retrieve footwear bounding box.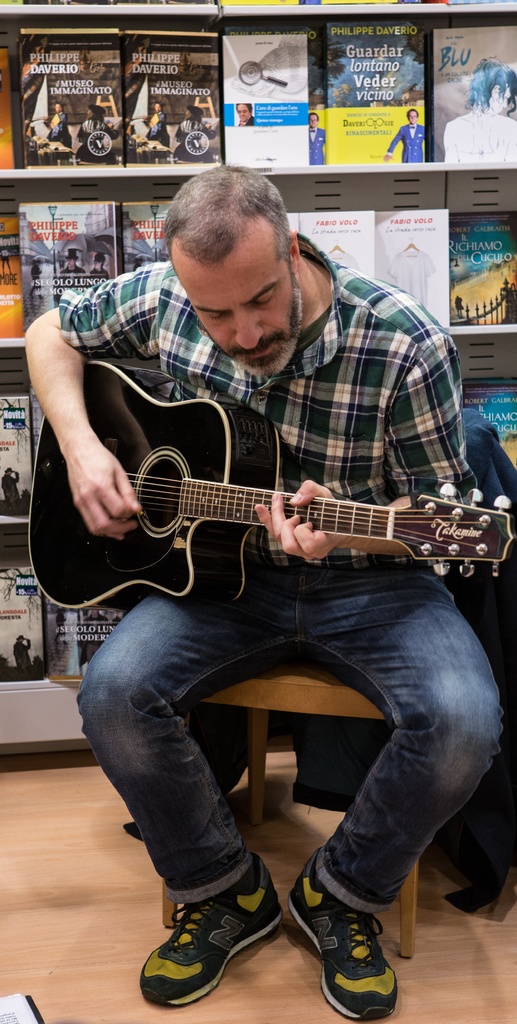
Bounding box: <region>141, 882, 282, 1014</region>.
